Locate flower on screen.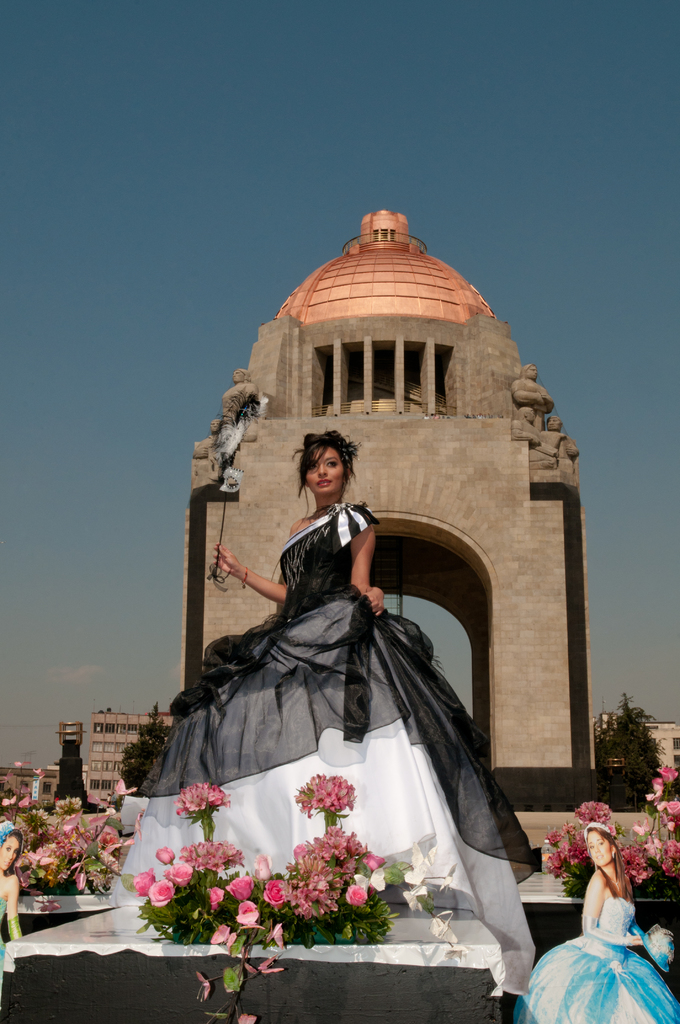
On screen at 238:900:264:925.
